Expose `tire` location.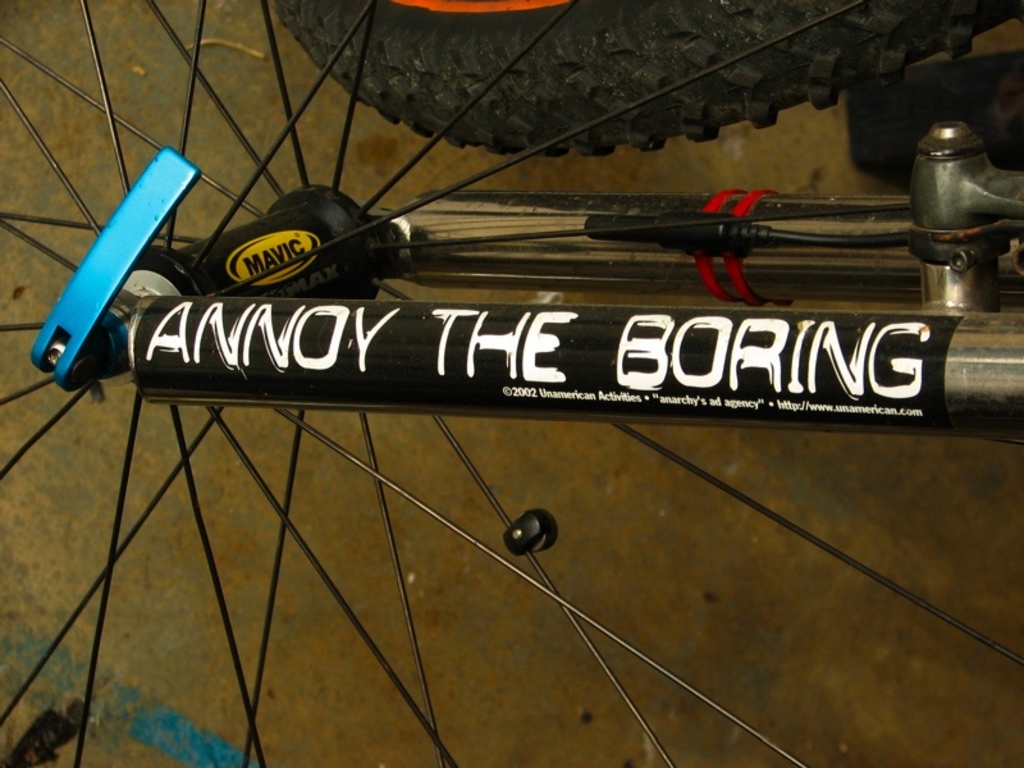
Exposed at box(269, 0, 1012, 157).
